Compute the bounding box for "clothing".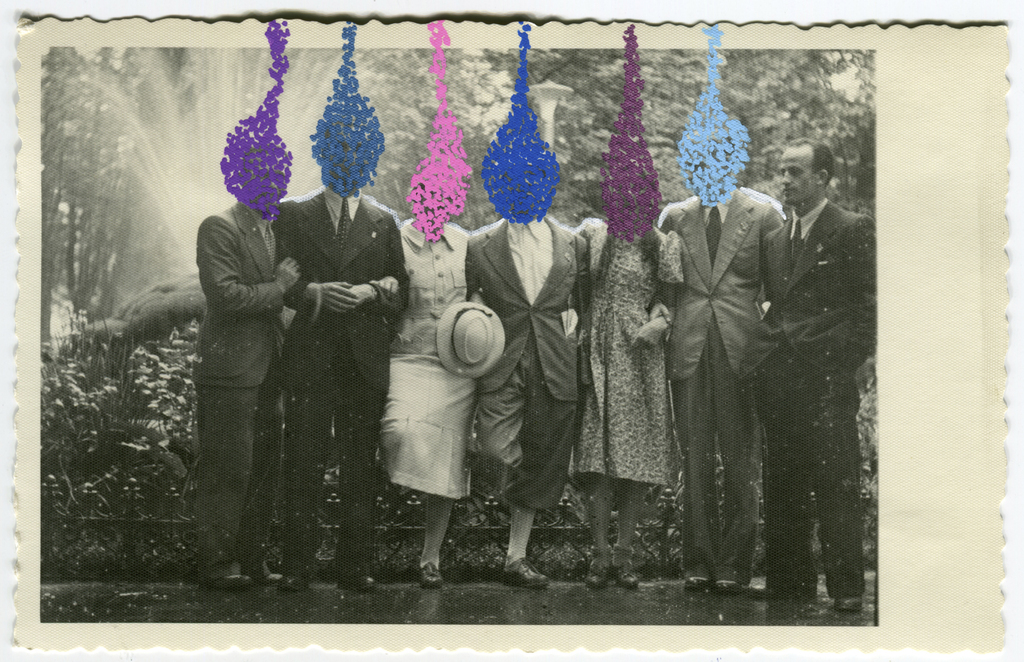
480,213,594,520.
